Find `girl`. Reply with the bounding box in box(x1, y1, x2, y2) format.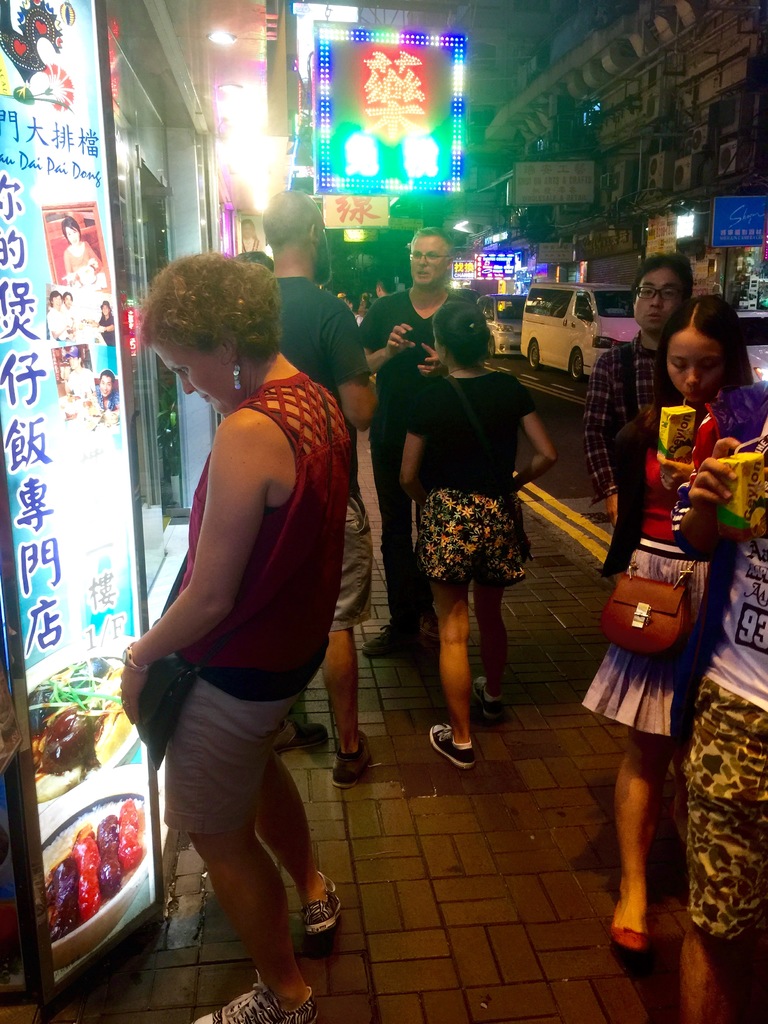
box(599, 287, 760, 953).
